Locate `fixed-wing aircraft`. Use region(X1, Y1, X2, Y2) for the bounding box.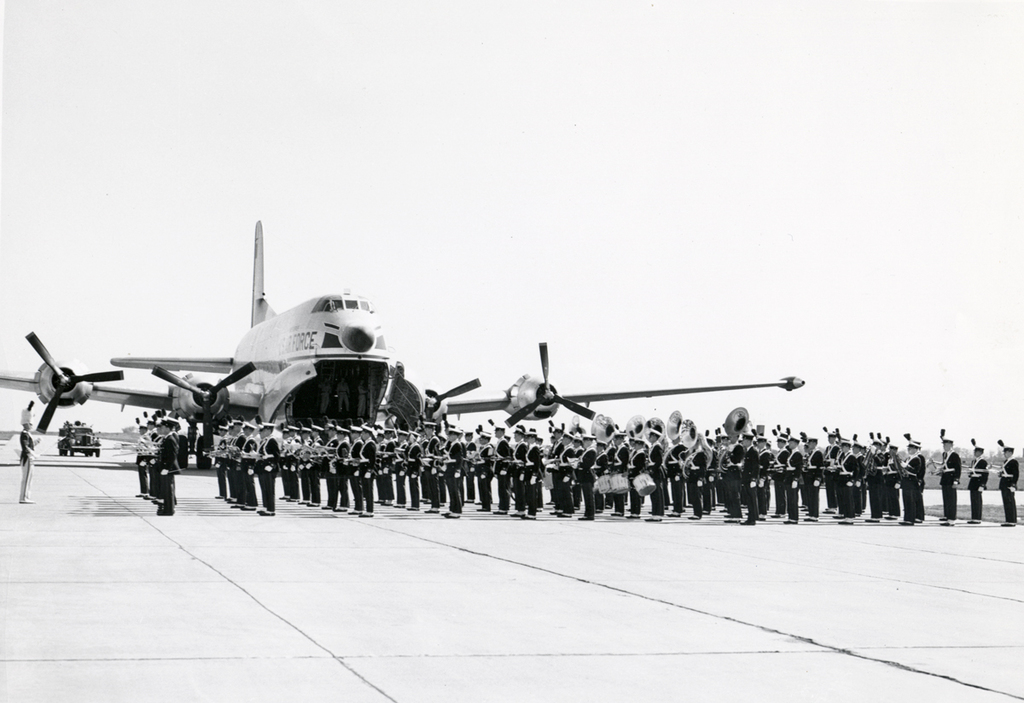
region(0, 217, 811, 467).
